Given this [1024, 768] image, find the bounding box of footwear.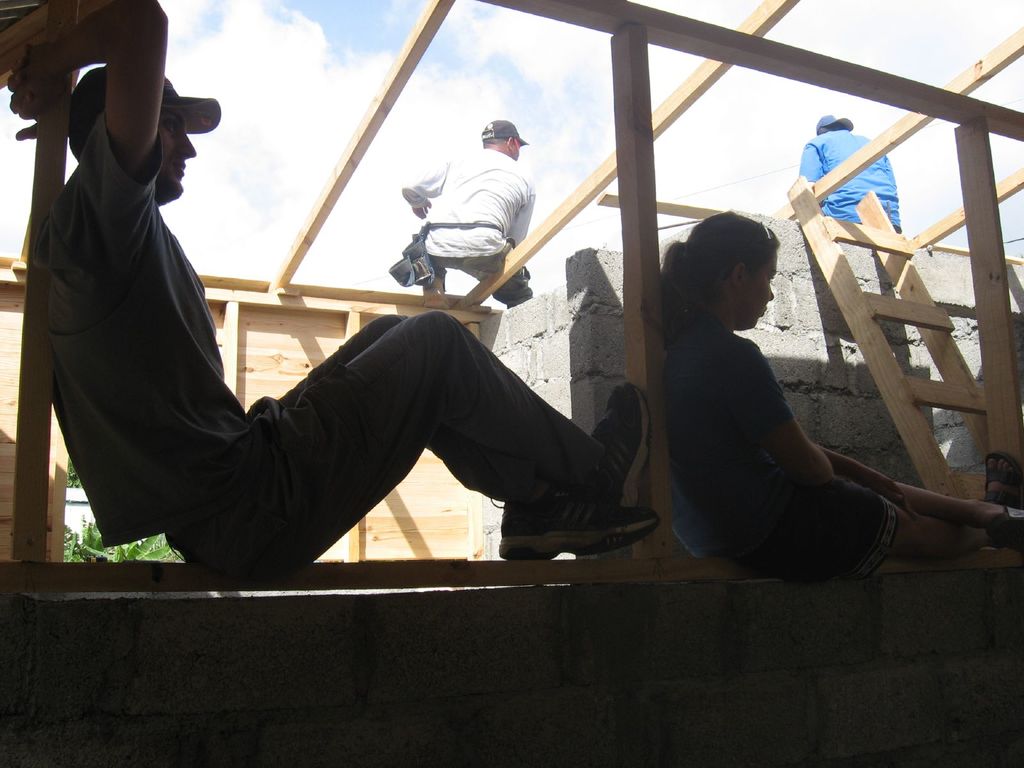
left=977, top=450, right=1023, bottom=514.
